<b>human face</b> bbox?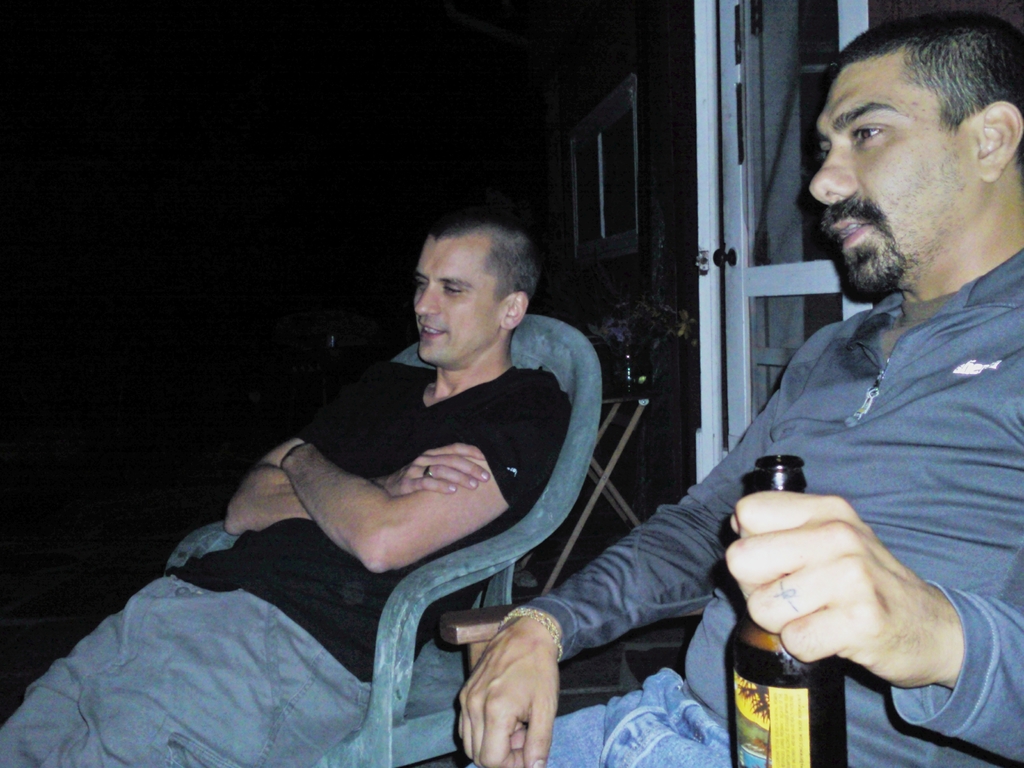
804/59/982/298
